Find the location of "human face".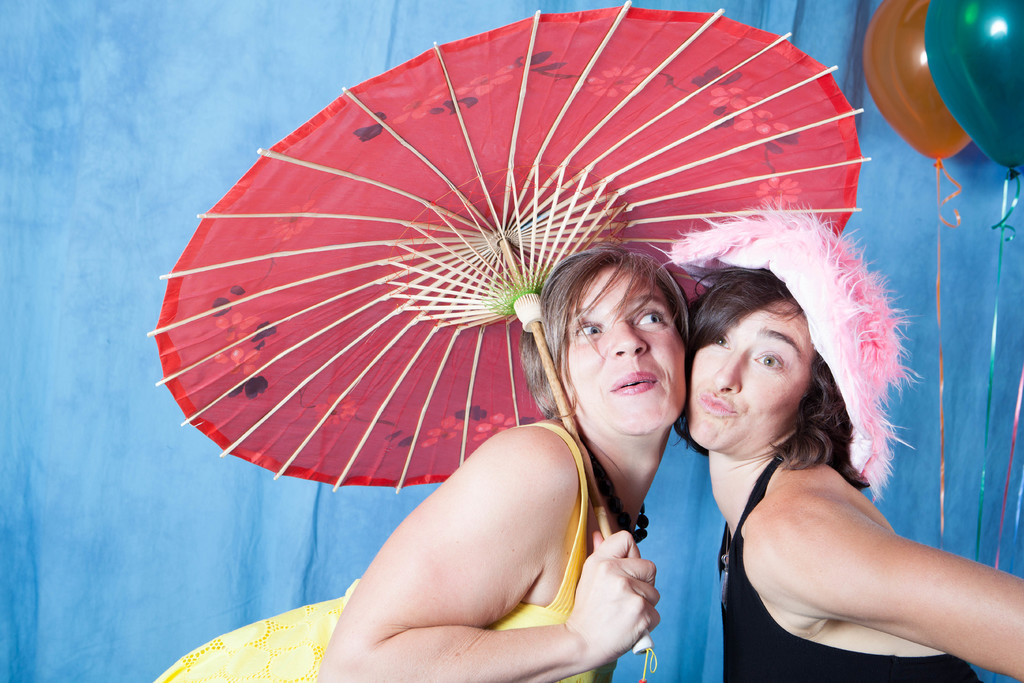
Location: x1=687 y1=300 x2=815 y2=453.
